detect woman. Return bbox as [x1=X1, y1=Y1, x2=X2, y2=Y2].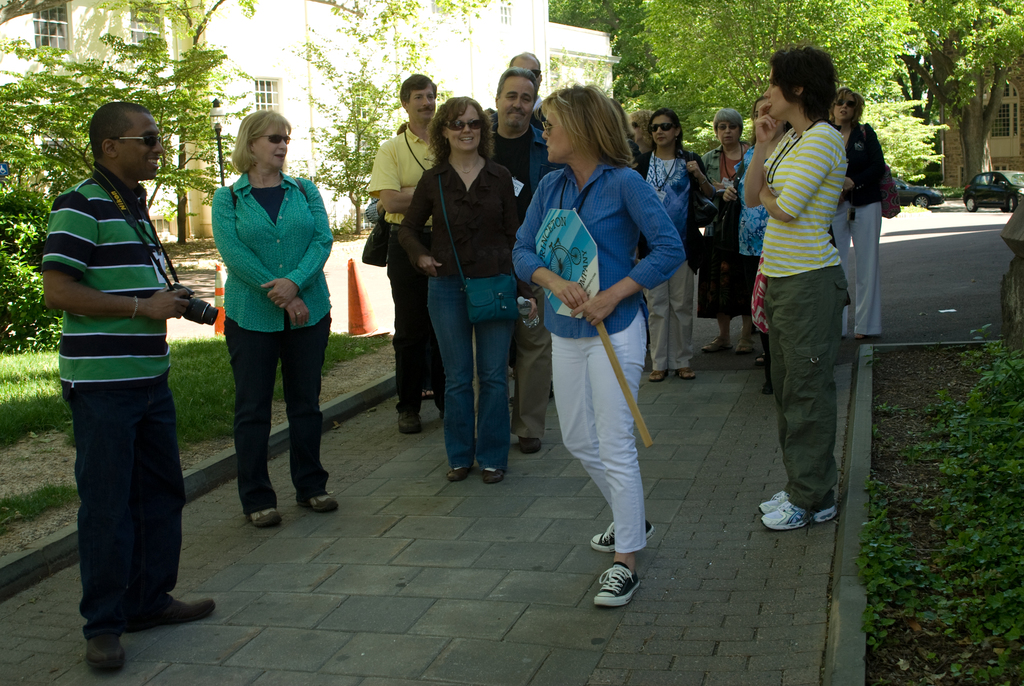
[x1=636, y1=108, x2=716, y2=384].
